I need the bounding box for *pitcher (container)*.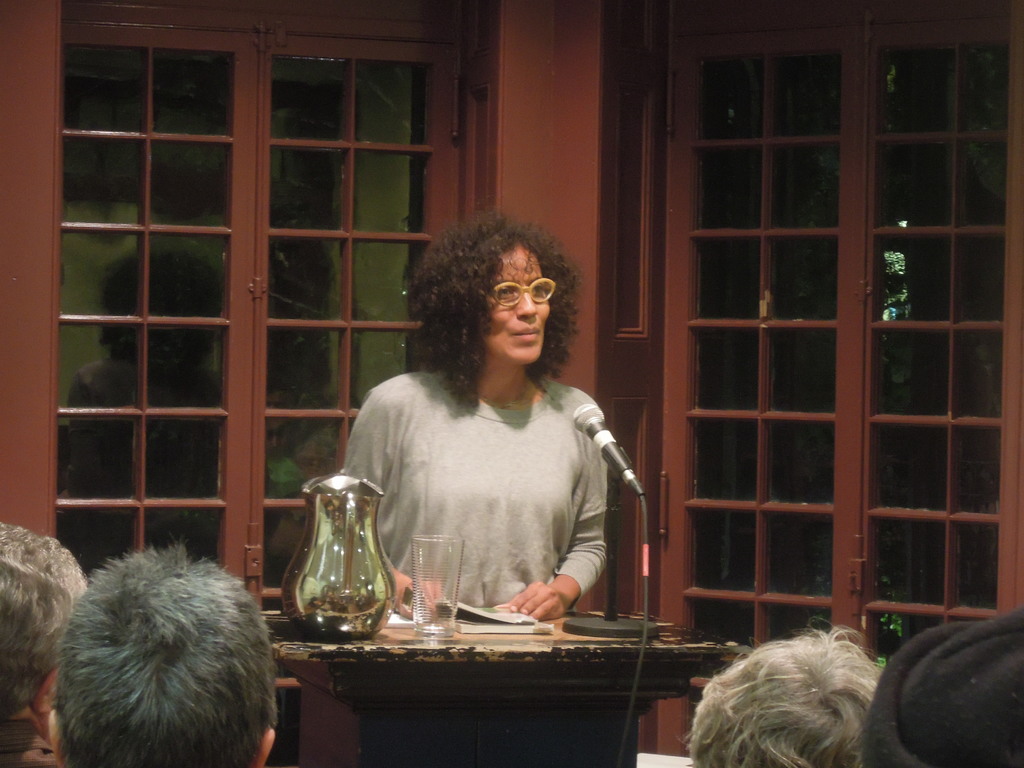
Here it is: (284, 477, 391, 639).
